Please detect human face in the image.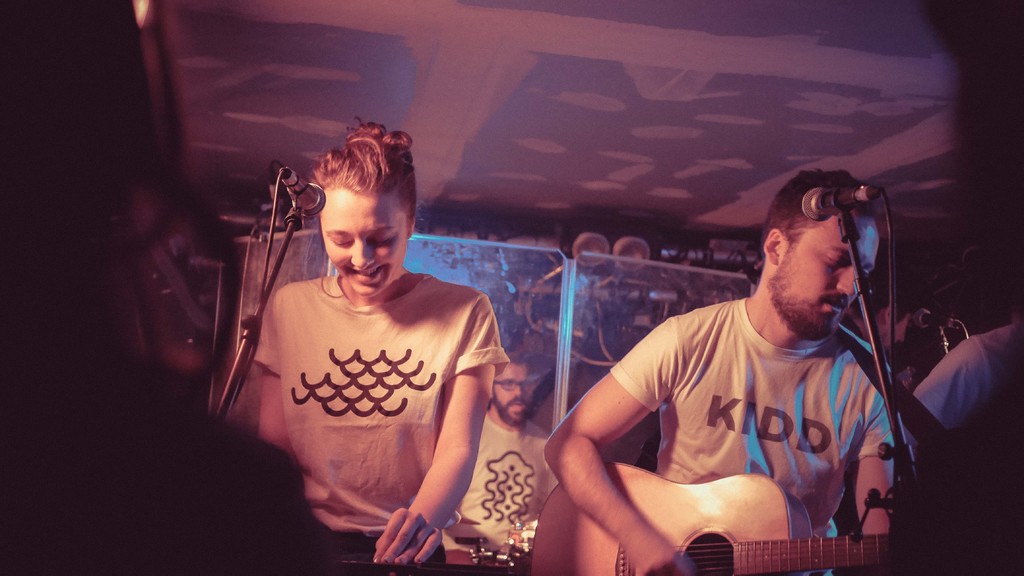
491/362/540/429.
